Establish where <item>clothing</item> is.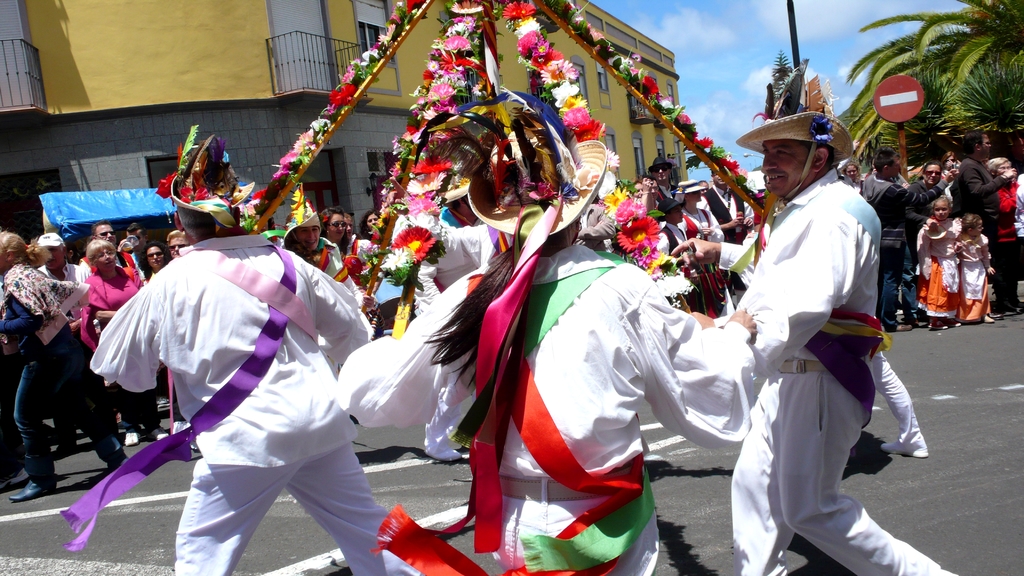
Established at detection(915, 212, 961, 312).
